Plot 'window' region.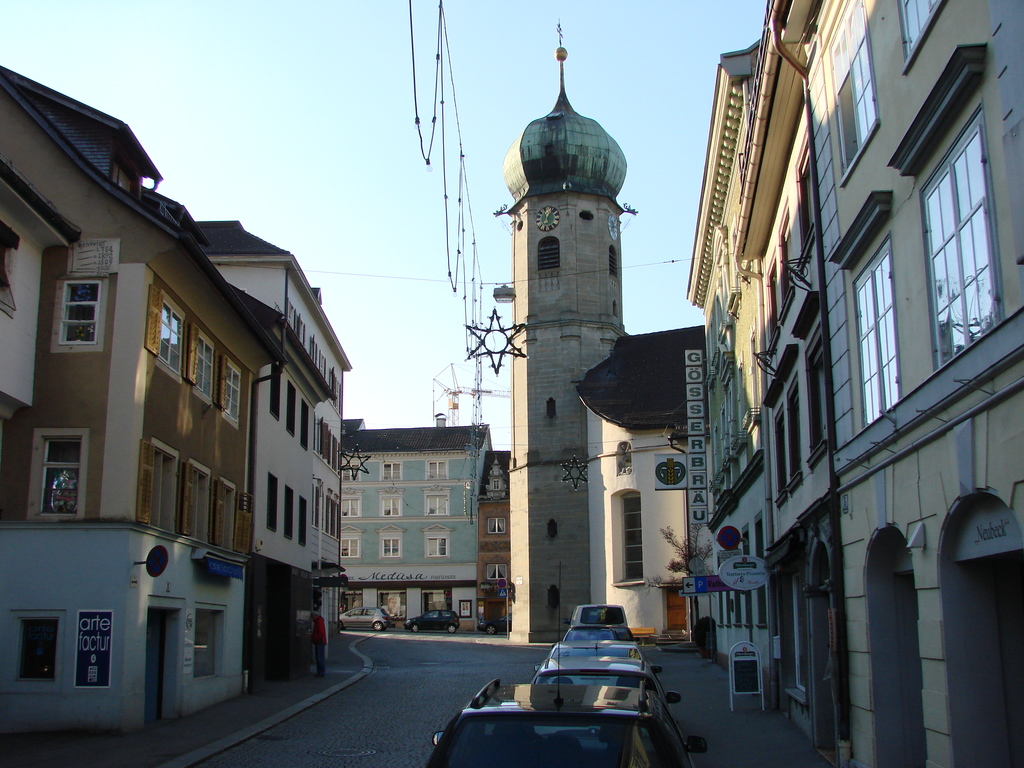
Plotted at Rect(283, 485, 292, 541).
